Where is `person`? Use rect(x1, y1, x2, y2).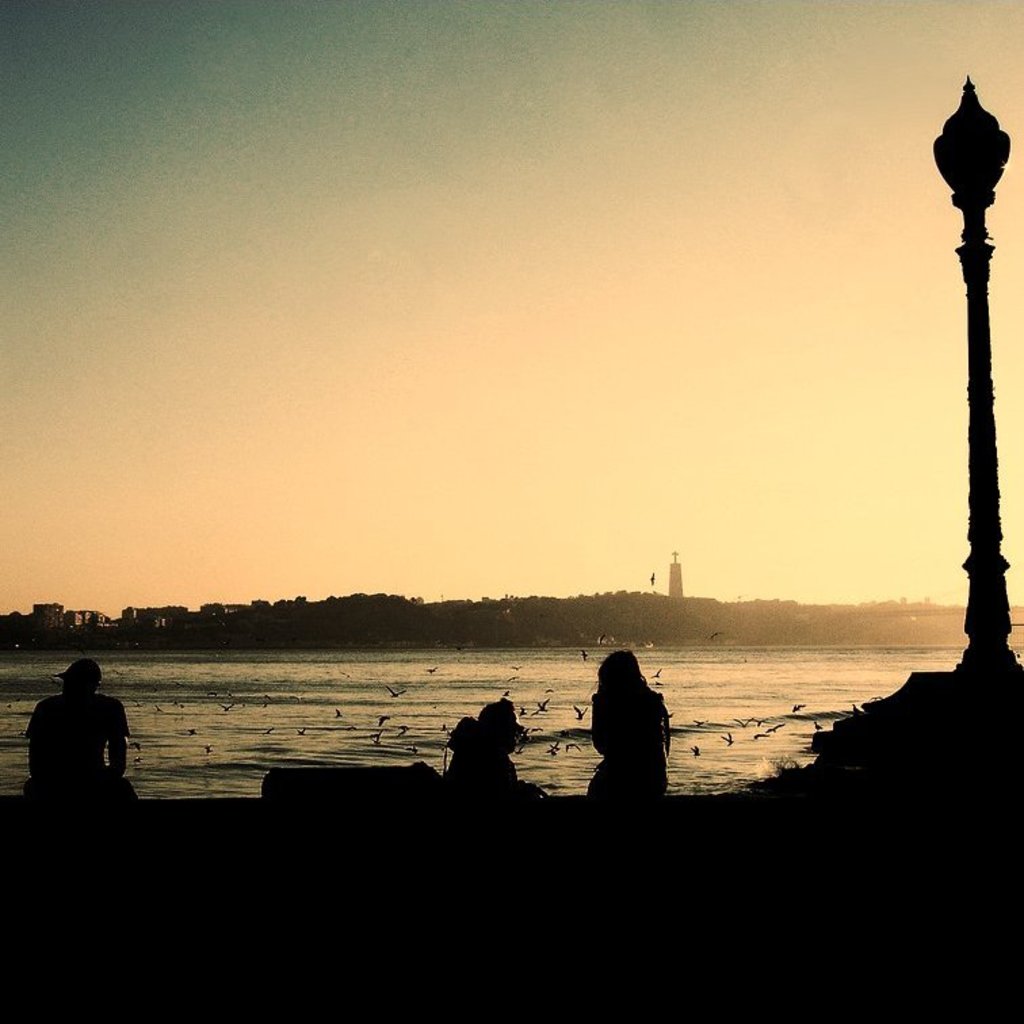
rect(577, 647, 670, 802).
